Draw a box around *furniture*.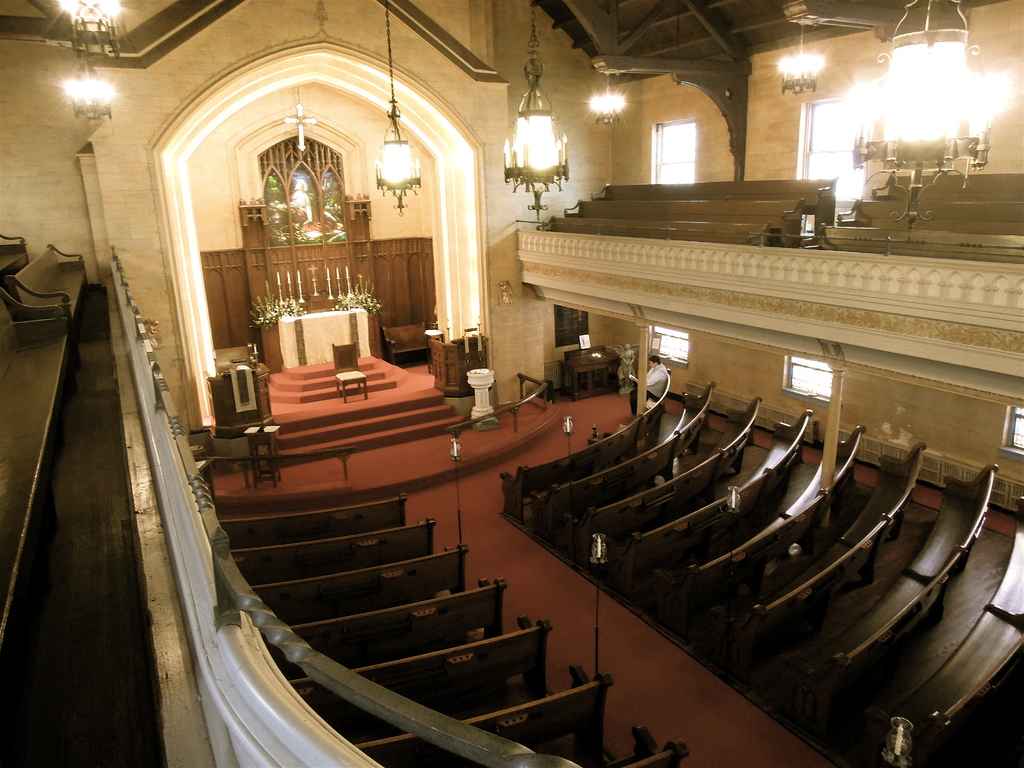
{"x1": 264, "y1": 576, "x2": 508, "y2": 676}.
